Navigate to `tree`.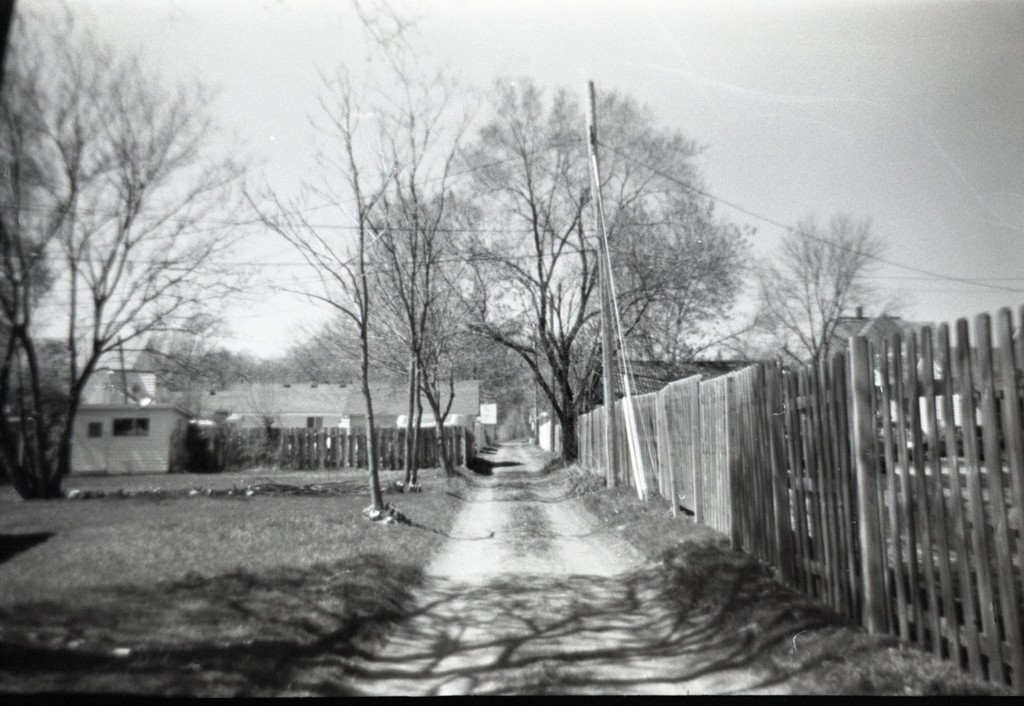
Navigation target: 732/211/915/365.
